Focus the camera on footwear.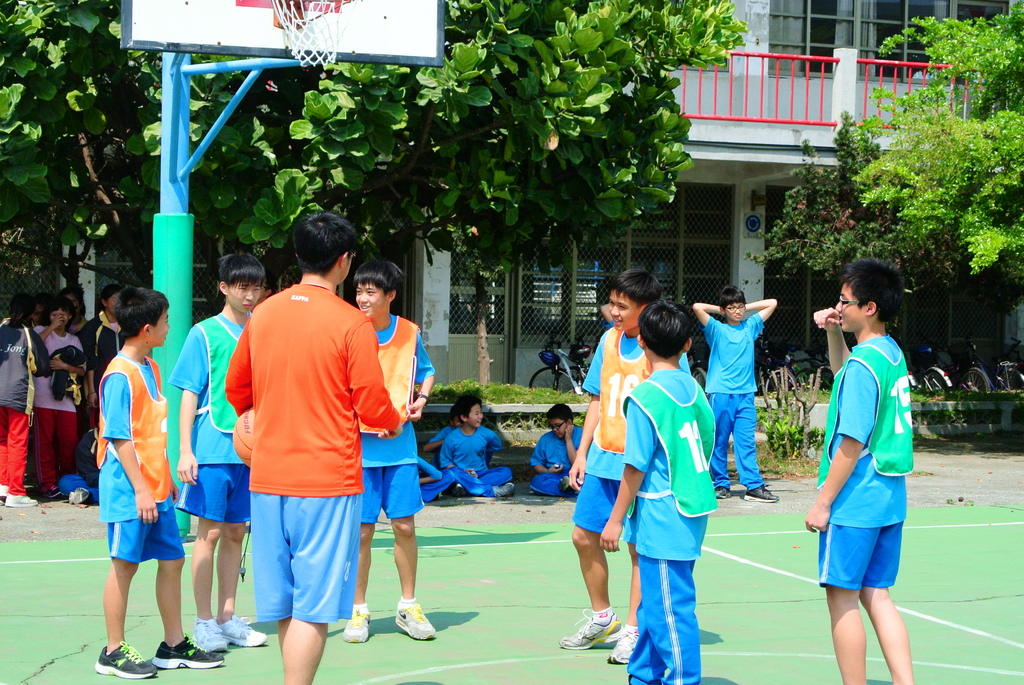
Focus region: (x1=557, y1=615, x2=619, y2=654).
